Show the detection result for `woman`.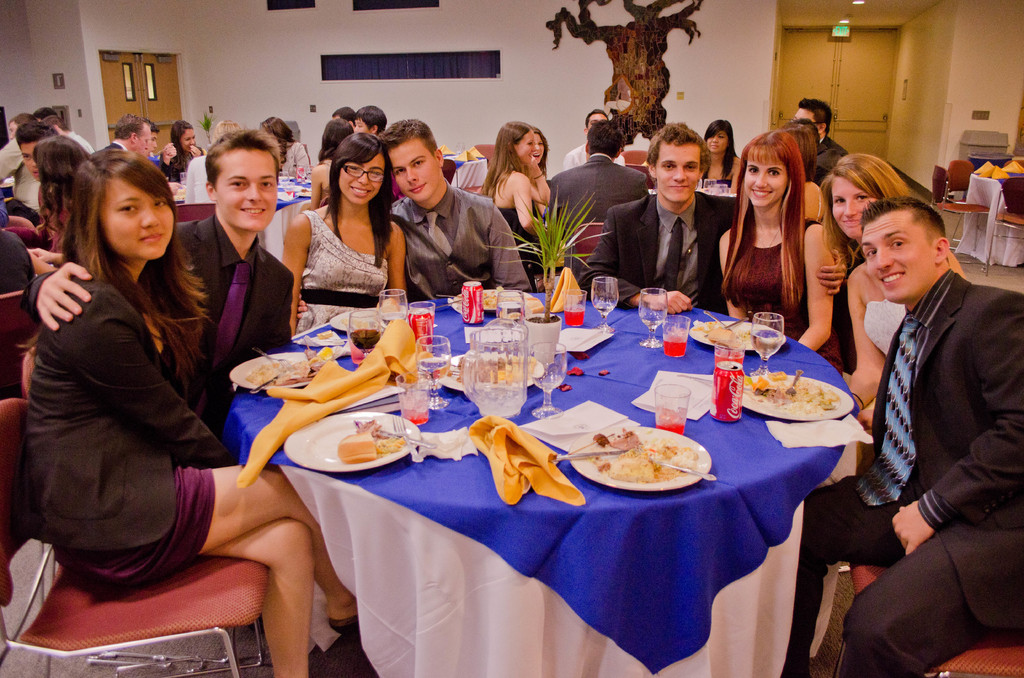
{"x1": 480, "y1": 118, "x2": 544, "y2": 294}.
